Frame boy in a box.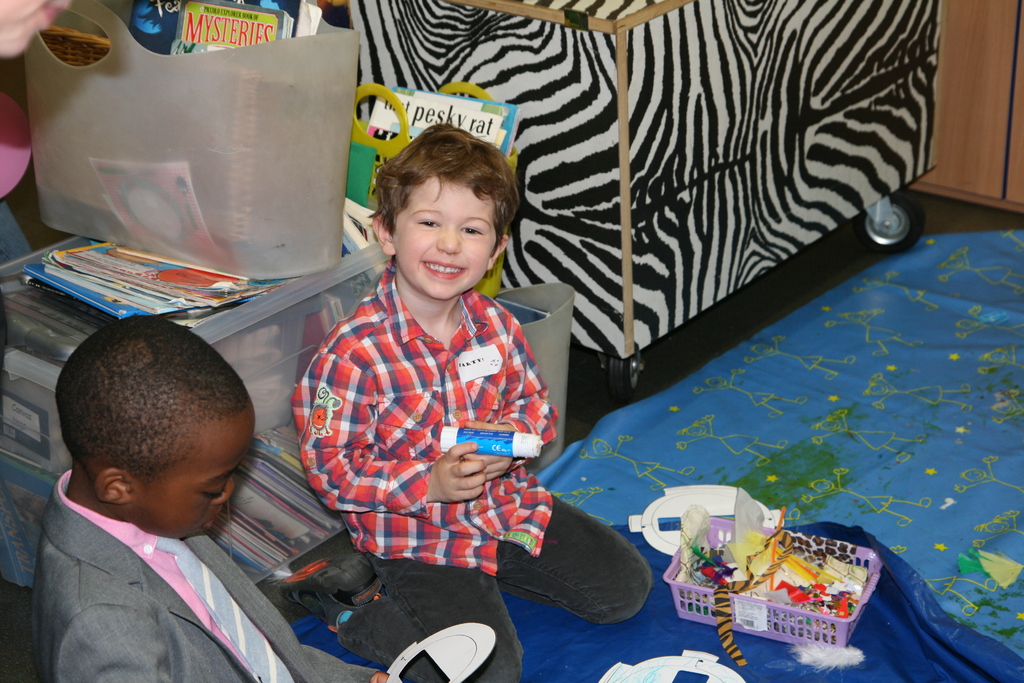
[x1=26, y1=309, x2=400, y2=682].
